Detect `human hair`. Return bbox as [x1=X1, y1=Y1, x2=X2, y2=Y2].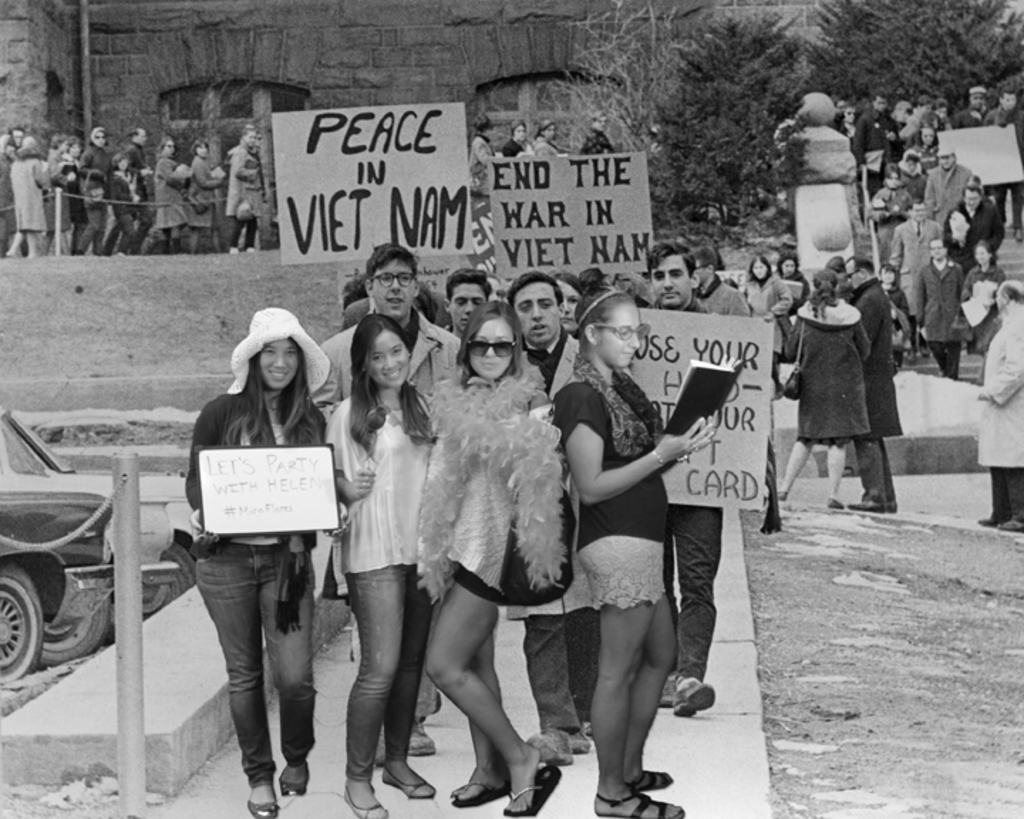
[x1=17, y1=135, x2=46, y2=158].
